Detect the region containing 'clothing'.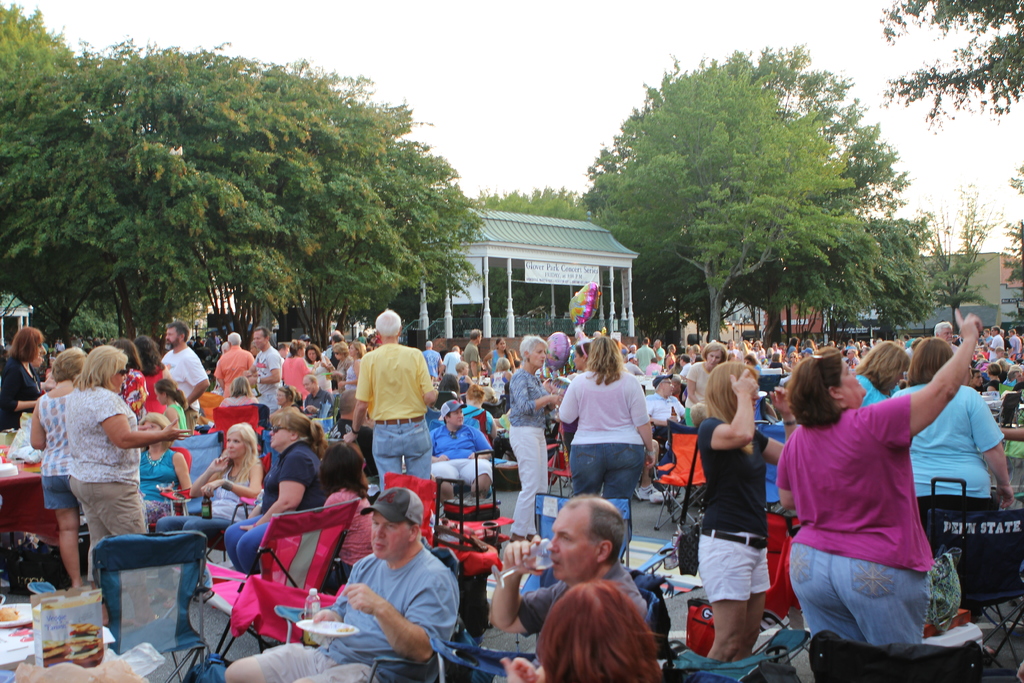
pyautogui.locateOnScreen(510, 368, 550, 532).
